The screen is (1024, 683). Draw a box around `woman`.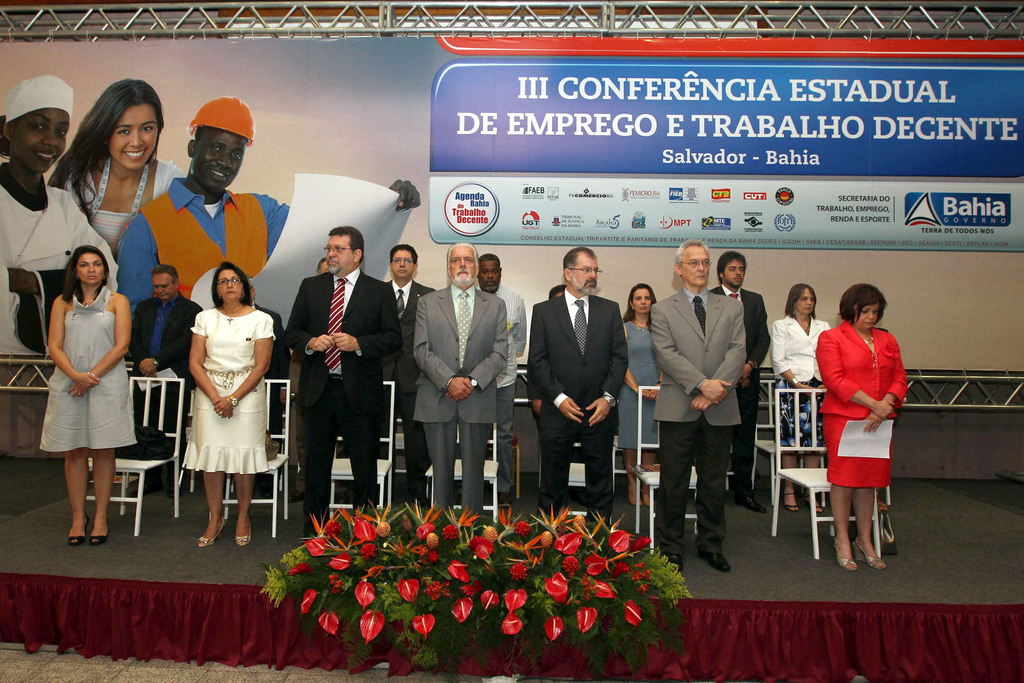
{"left": 0, "top": 74, "right": 118, "bottom": 357}.
